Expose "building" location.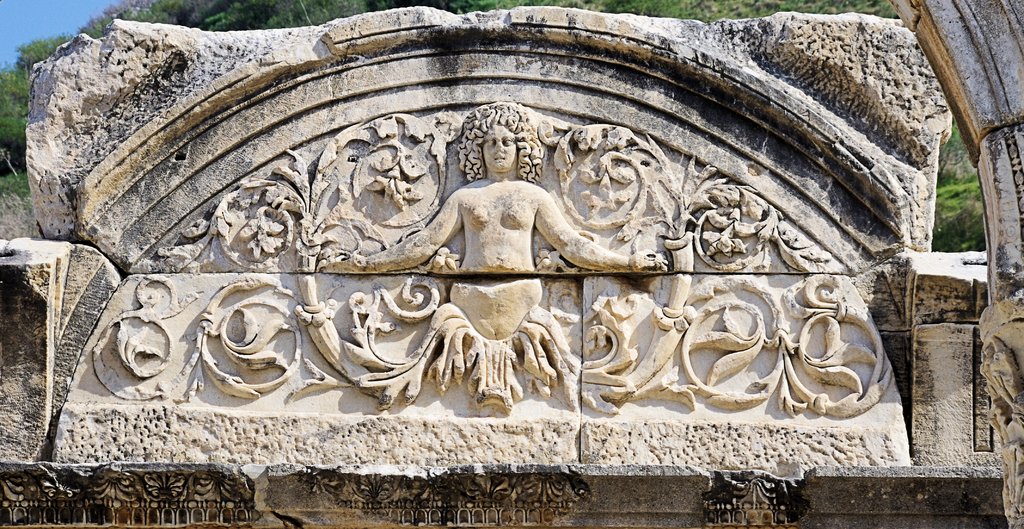
Exposed at x1=0, y1=0, x2=1023, y2=528.
